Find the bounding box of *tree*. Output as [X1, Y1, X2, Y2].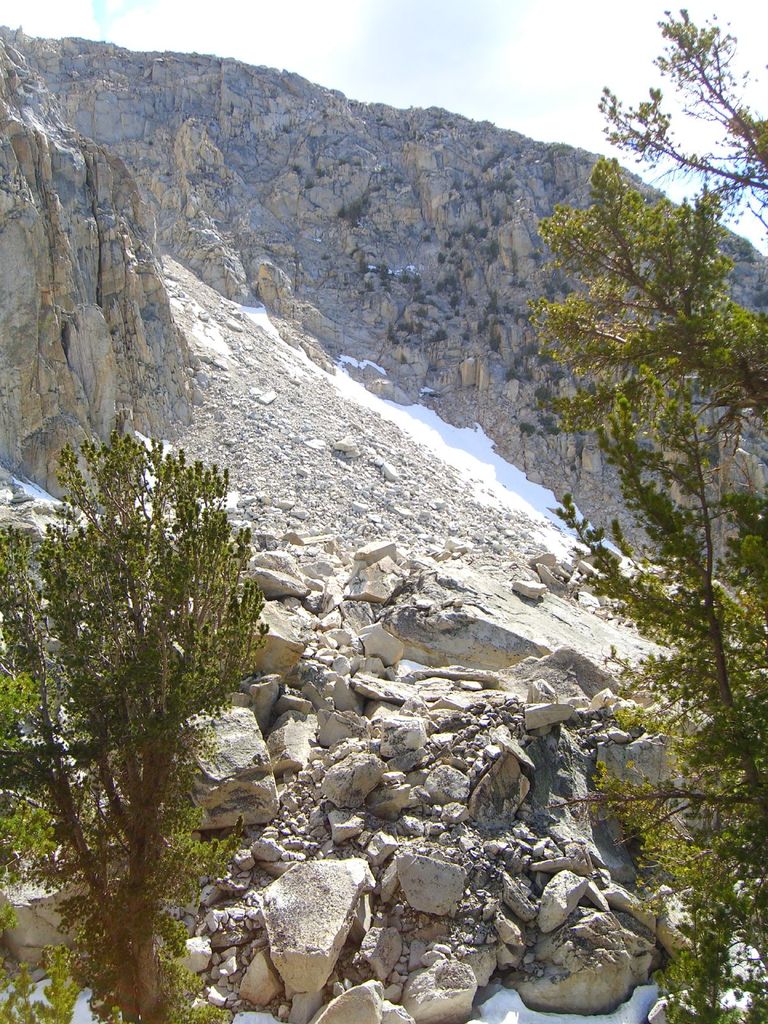
[523, 164, 767, 1023].
